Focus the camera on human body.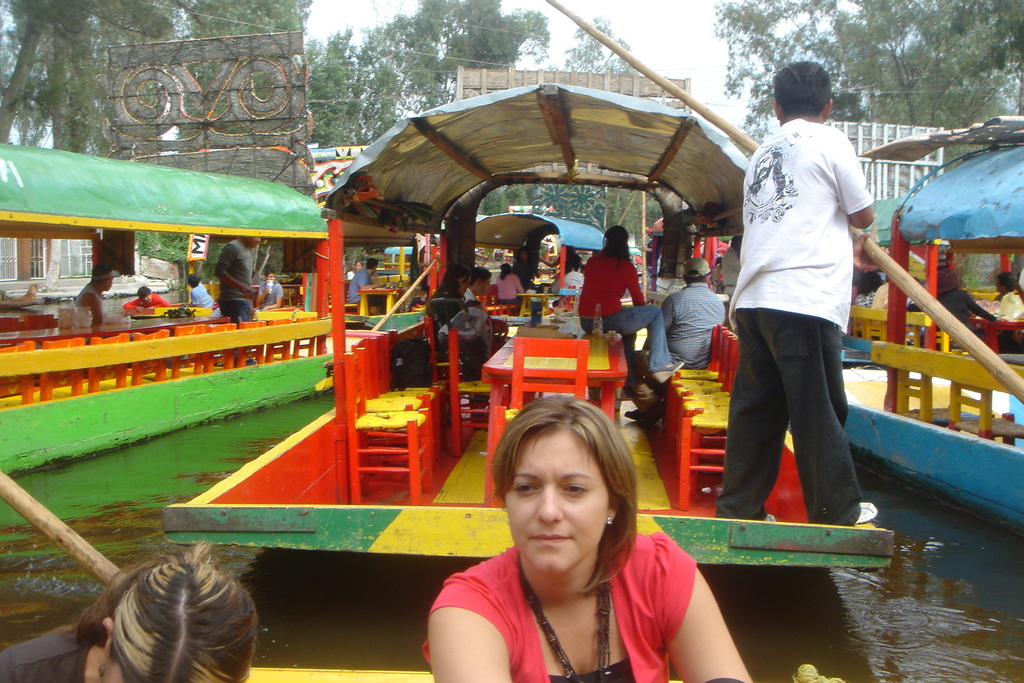
Focus region: 717 88 890 553.
